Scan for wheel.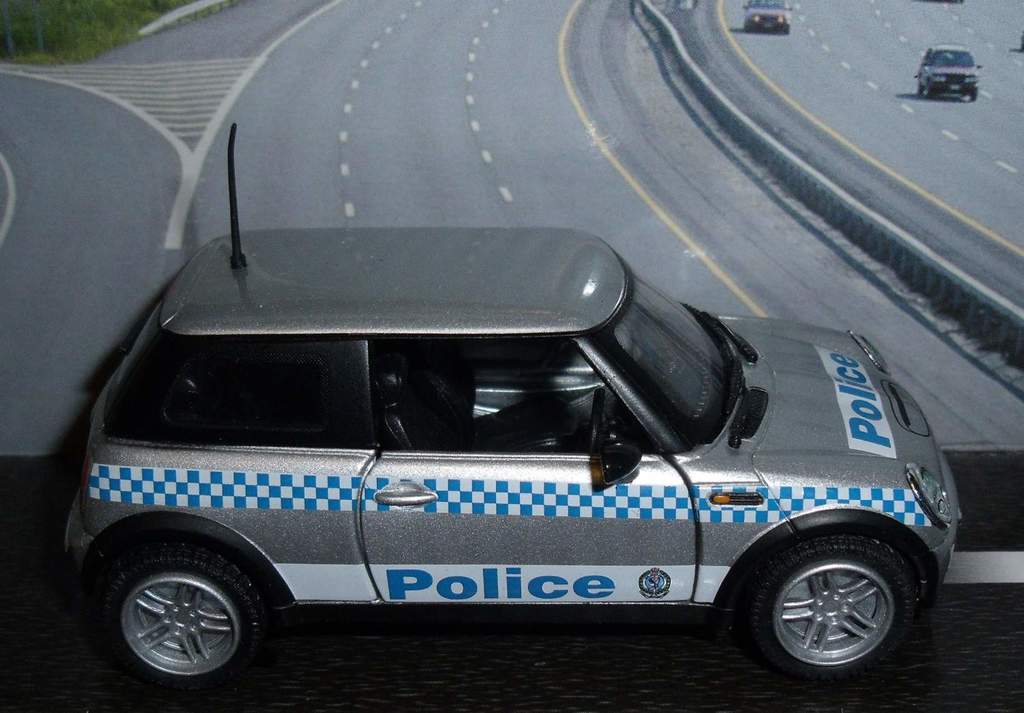
Scan result: region(730, 534, 916, 676).
